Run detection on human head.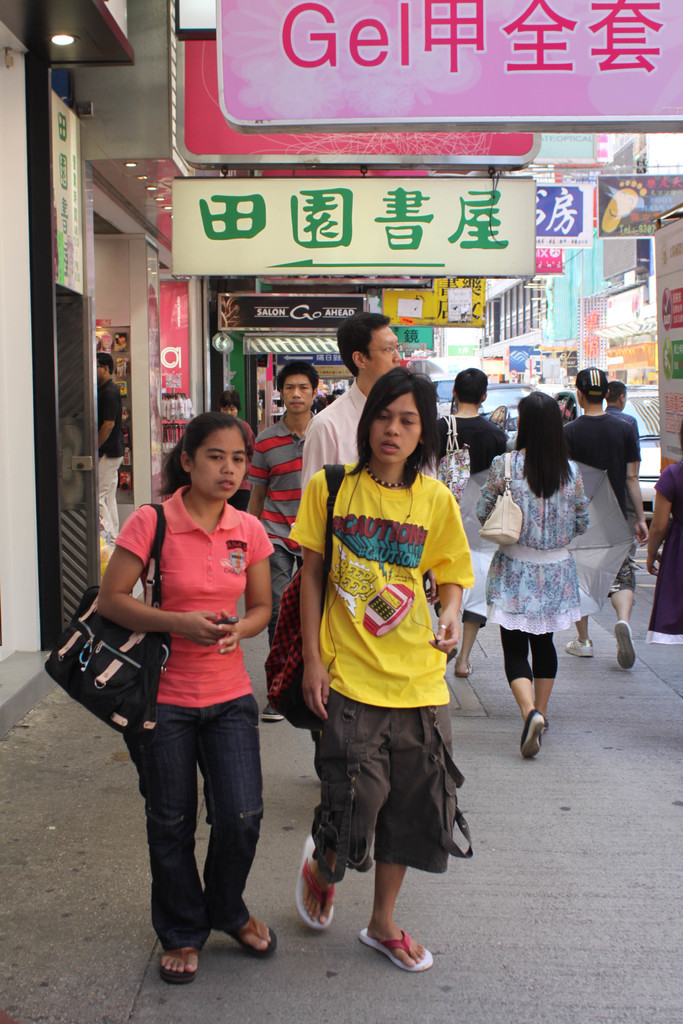
Result: {"x1": 513, "y1": 390, "x2": 562, "y2": 447}.
